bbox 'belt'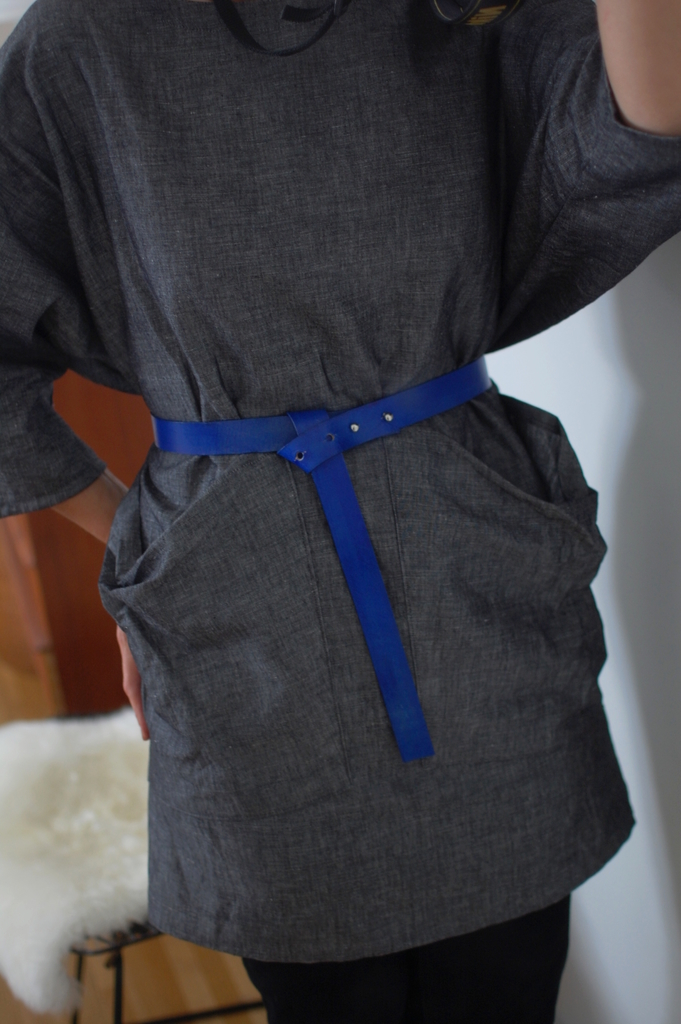
[144,355,492,756]
